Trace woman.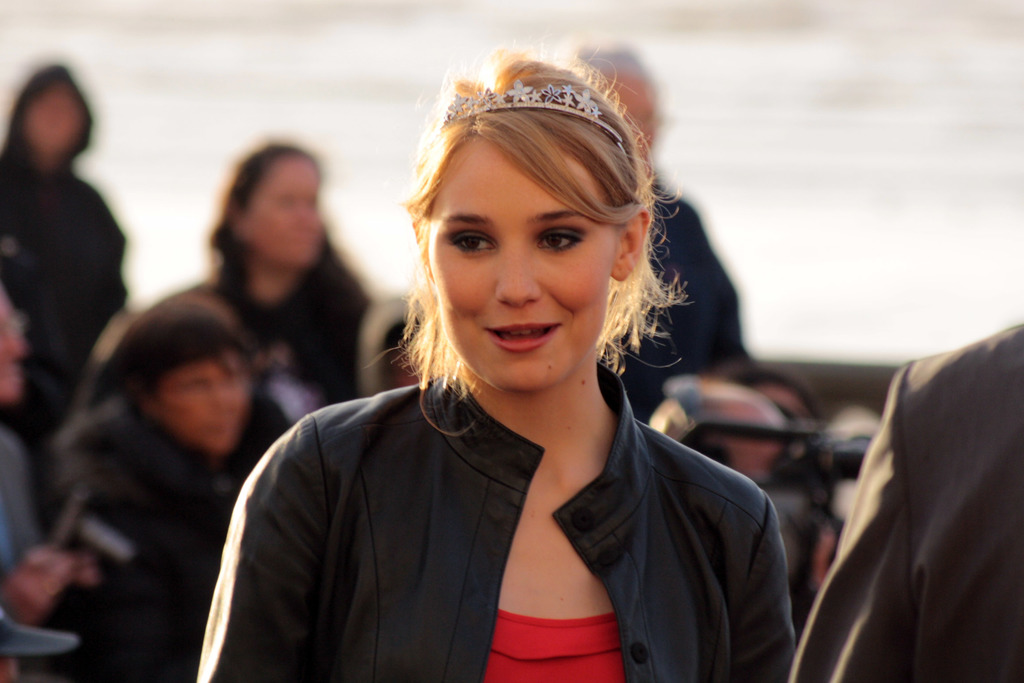
Traced to (572,40,750,427).
